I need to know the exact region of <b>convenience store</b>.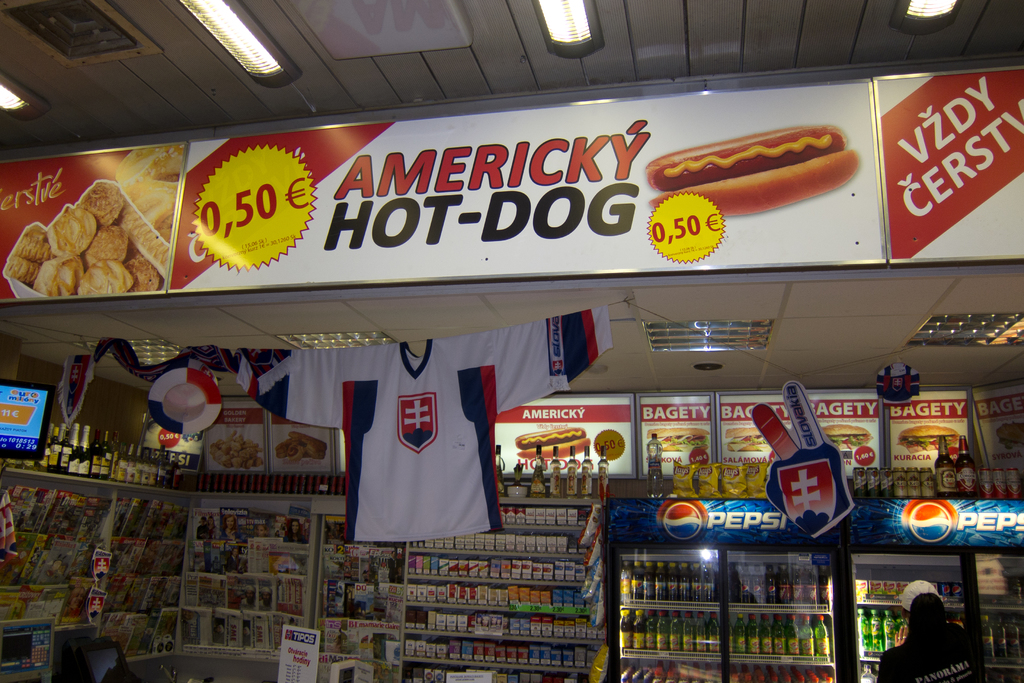
Region: 0/47/1023/682.
